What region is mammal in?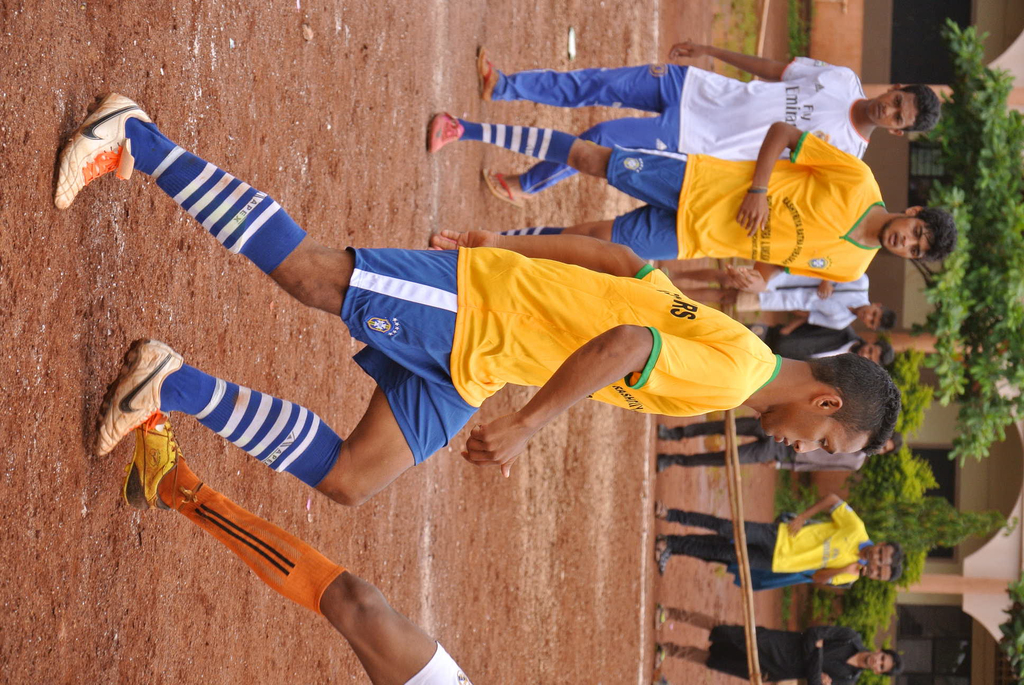
bbox(116, 411, 480, 684).
